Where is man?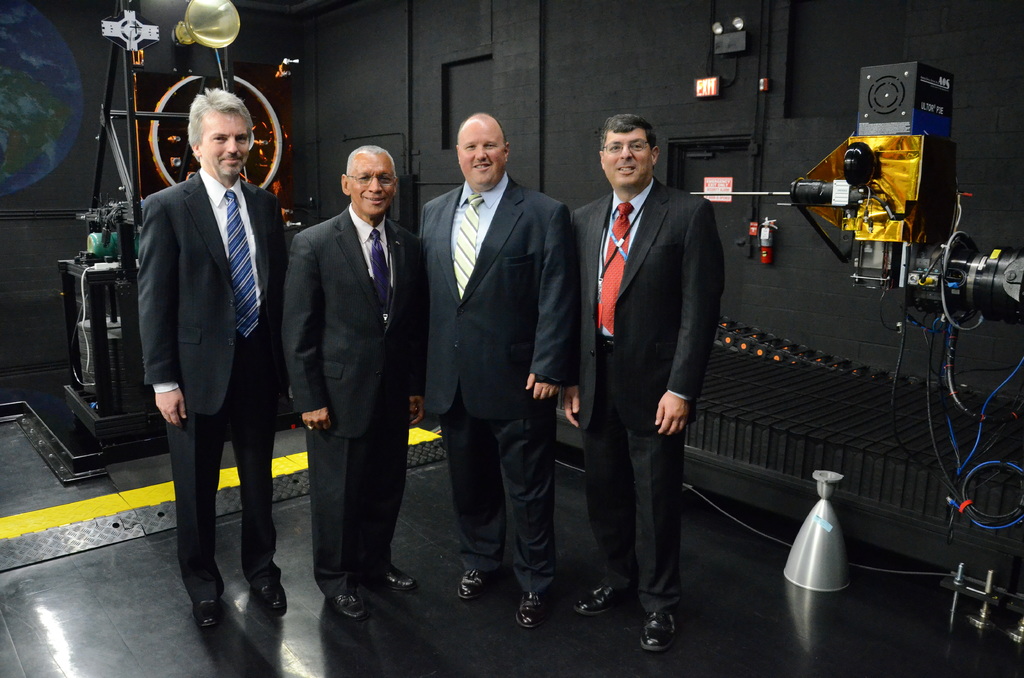
bbox=[281, 147, 429, 627].
